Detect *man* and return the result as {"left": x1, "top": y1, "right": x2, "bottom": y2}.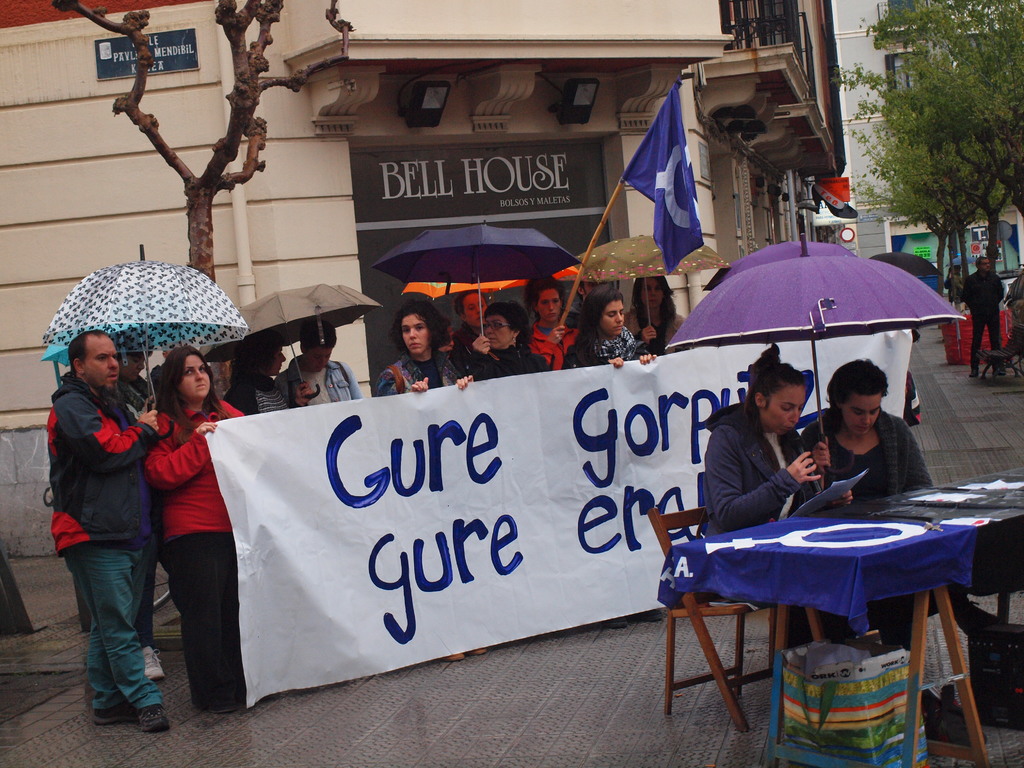
{"left": 964, "top": 252, "right": 1006, "bottom": 377}.
